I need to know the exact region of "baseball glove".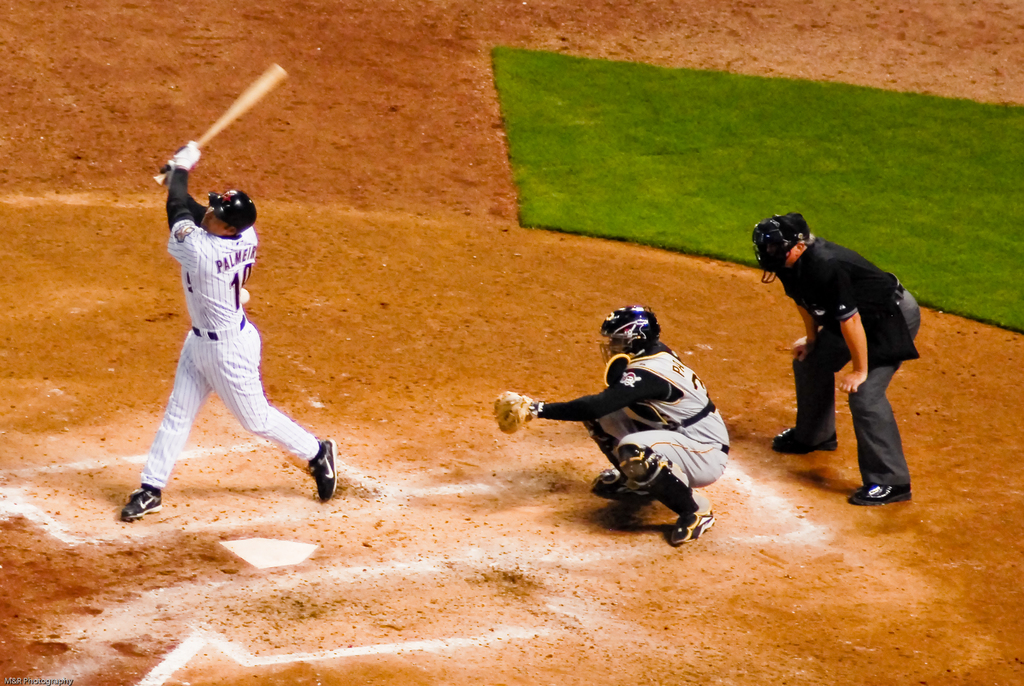
Region: [491,392,536,437].
